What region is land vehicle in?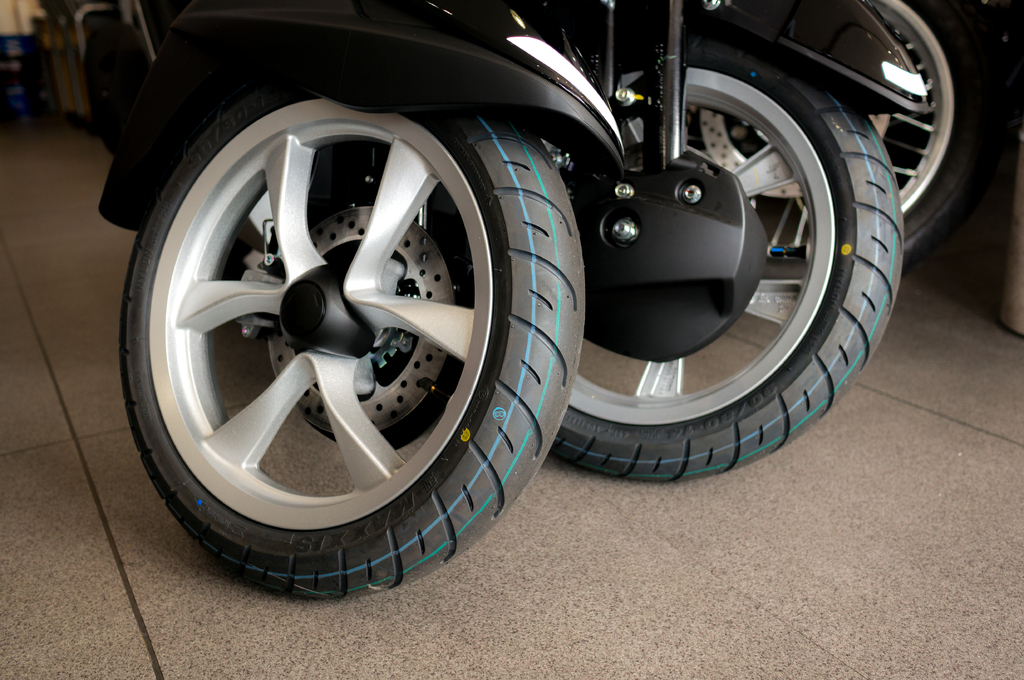
x1=690, y1=4, x2=973, y2=261.
